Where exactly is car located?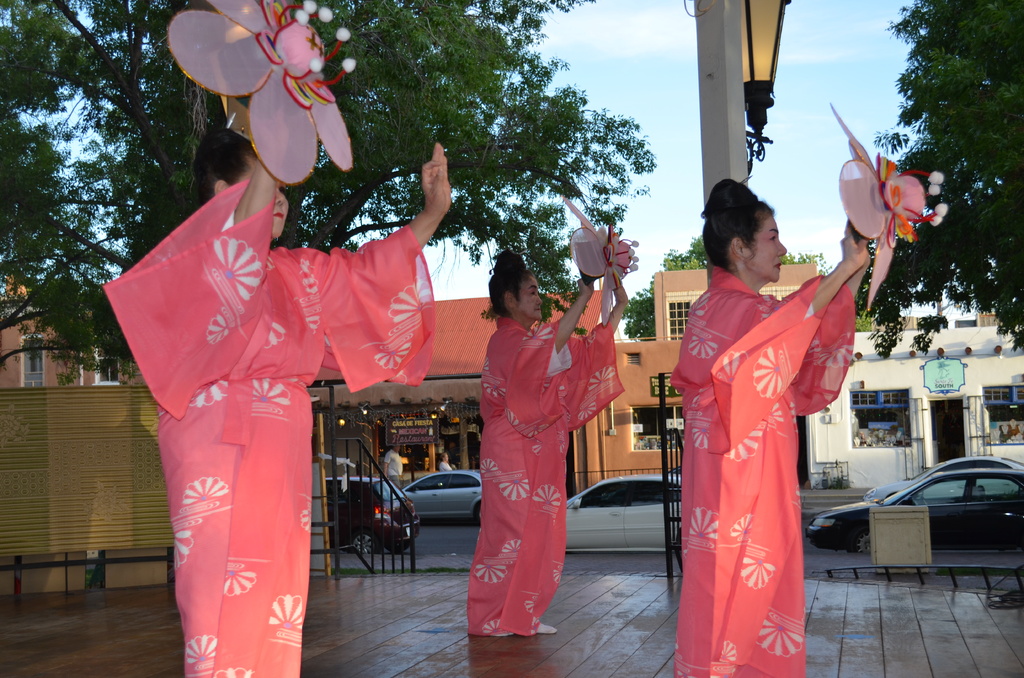
Its bounding box is 807 456 1023 558.
